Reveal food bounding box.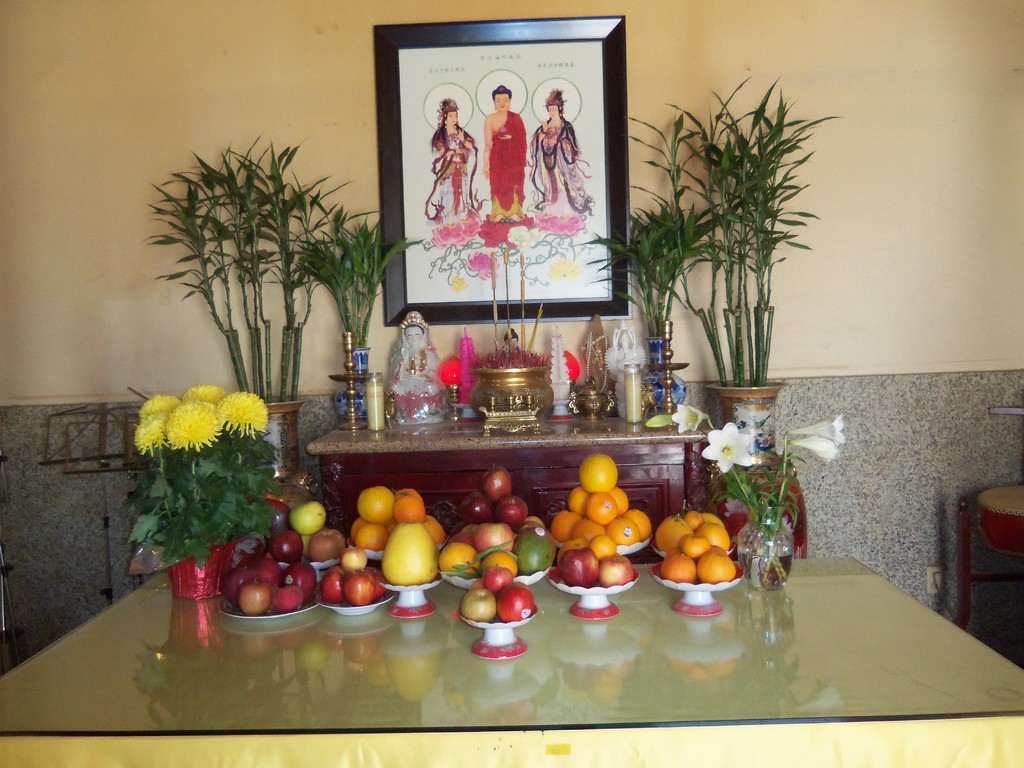
Revealed: [390, 494, 427, 523].
